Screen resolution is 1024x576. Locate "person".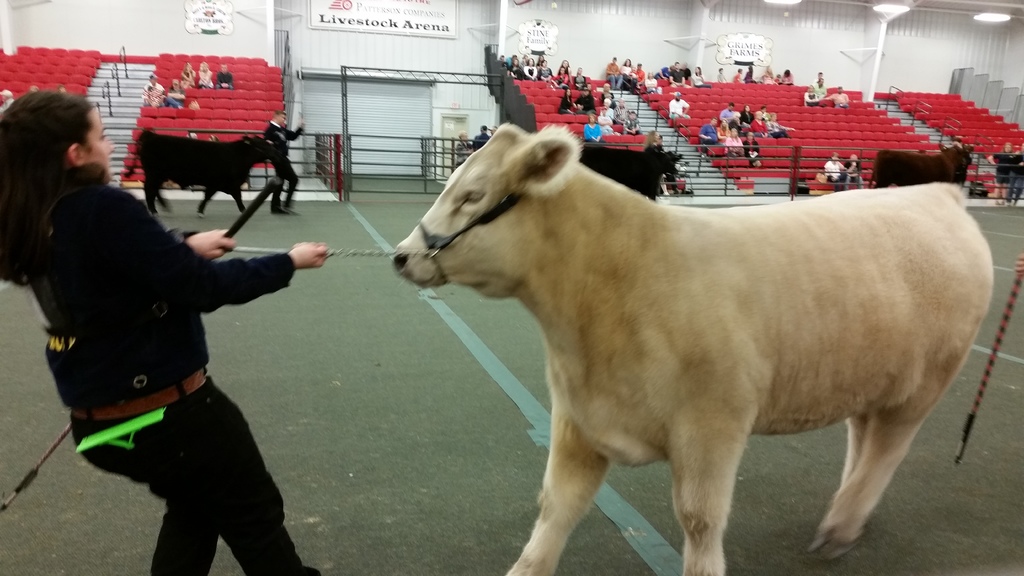
[x1=216, y1=64, x2=232, y2=90].
